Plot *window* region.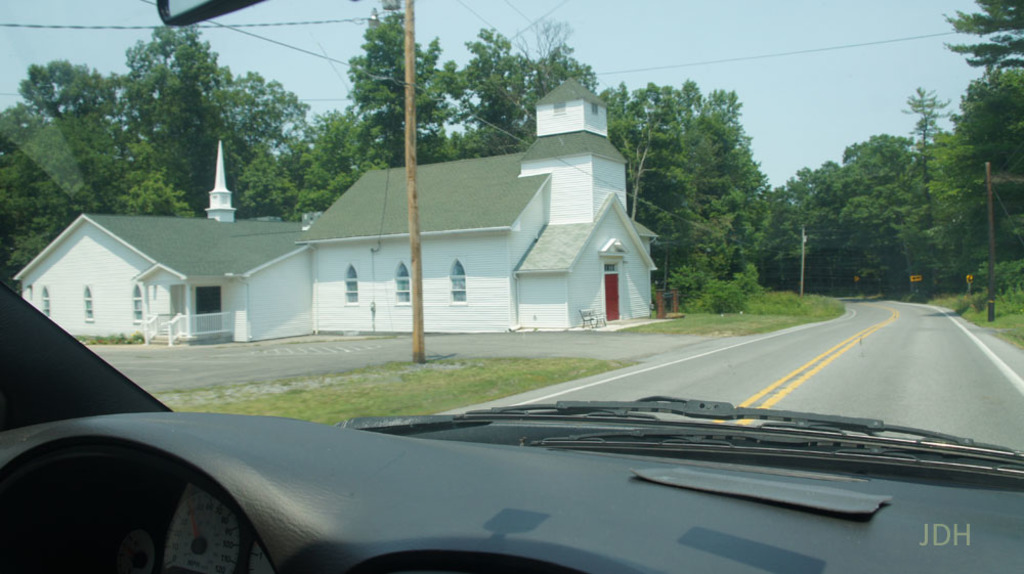
Plotted at Rect(127, 280, 155, 333).
